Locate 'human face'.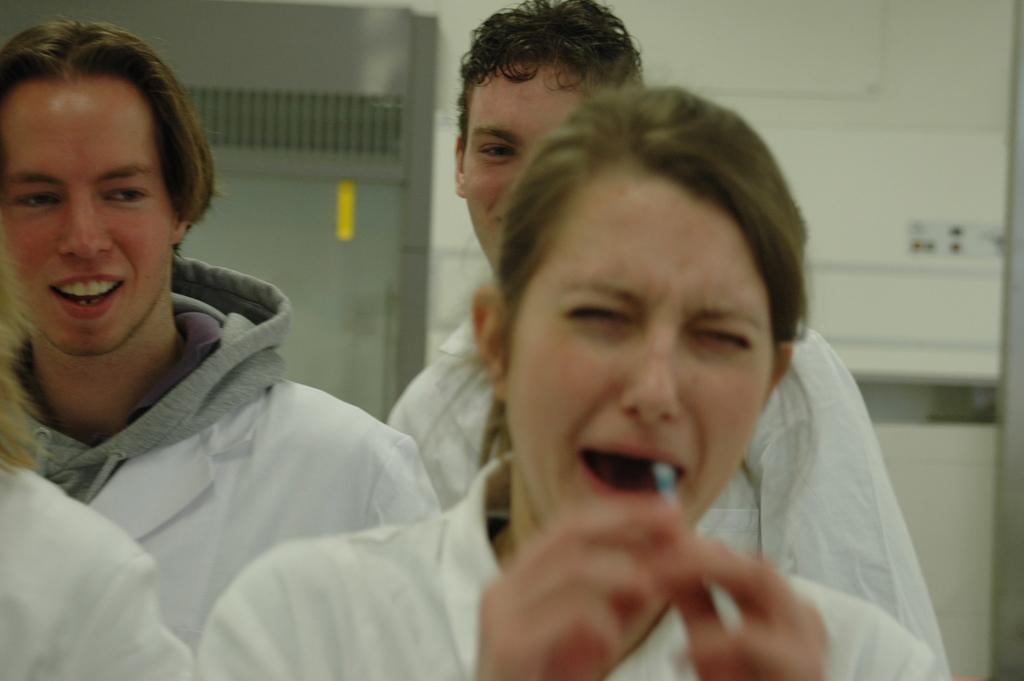
Bounding box: (507, 156, 777, 533).
